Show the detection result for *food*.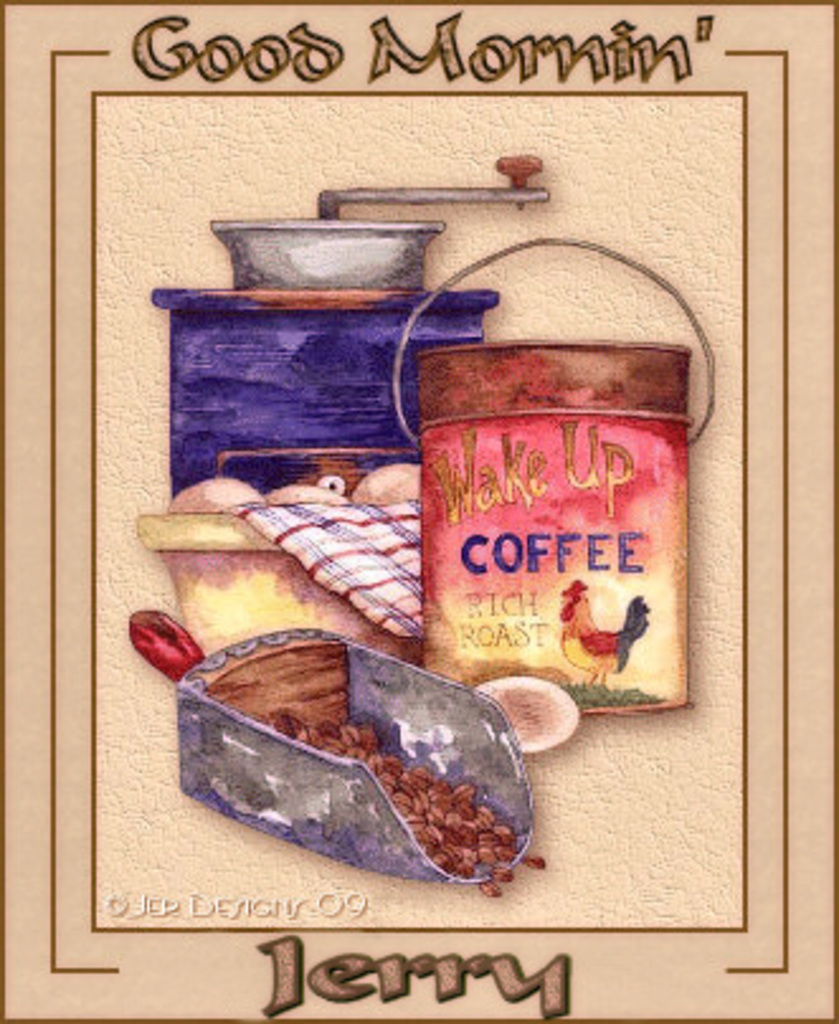
<region>416, 322, 669, 684</region>.
